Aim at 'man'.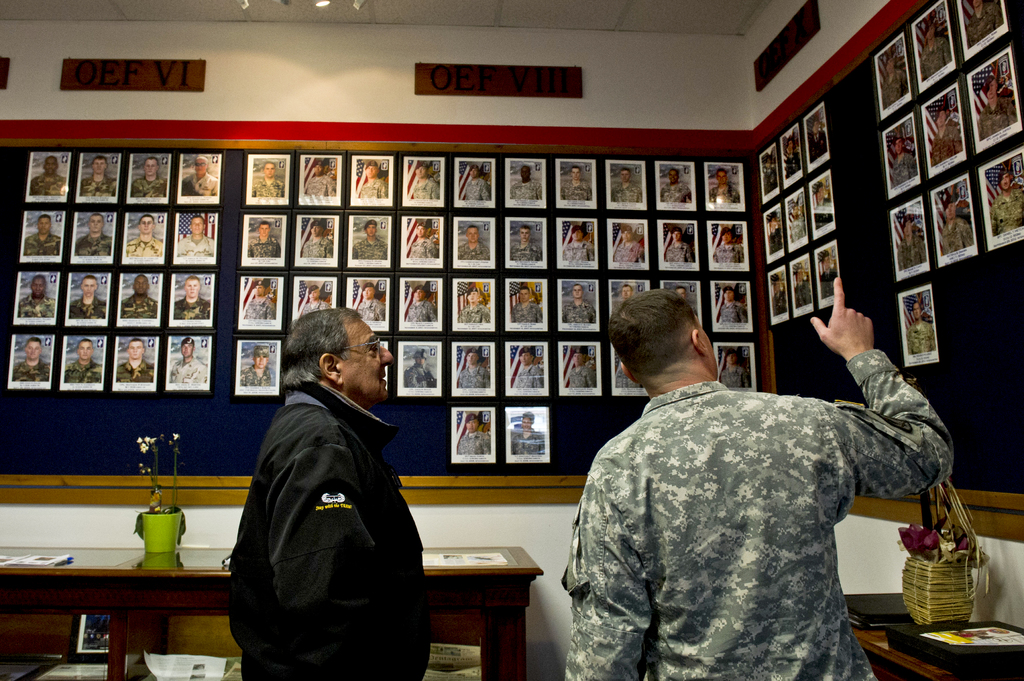
Aimed at bbox=(511, 165, 543, 200).
